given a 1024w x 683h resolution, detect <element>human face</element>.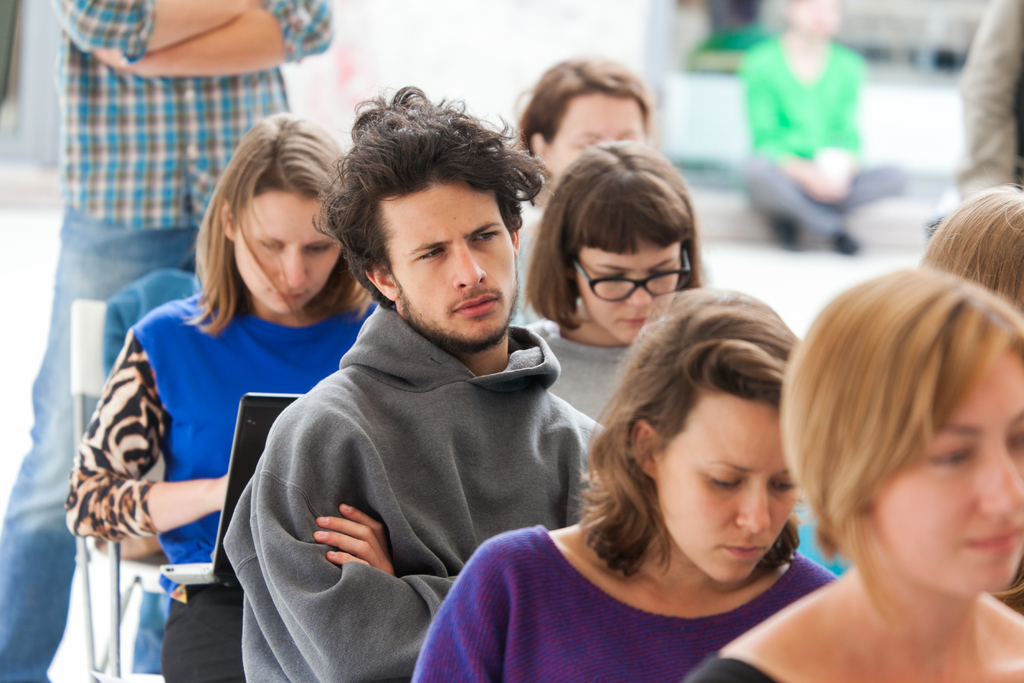
box=[381, 179, 516, 338].
